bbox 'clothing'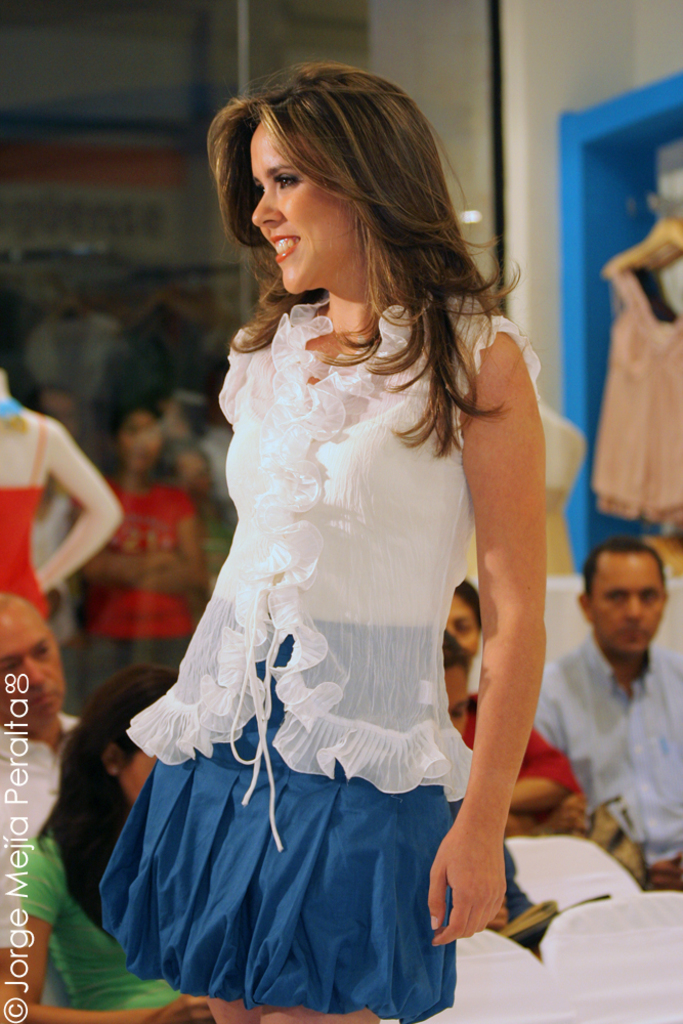
bbox=[0, 418, 50, 626]
